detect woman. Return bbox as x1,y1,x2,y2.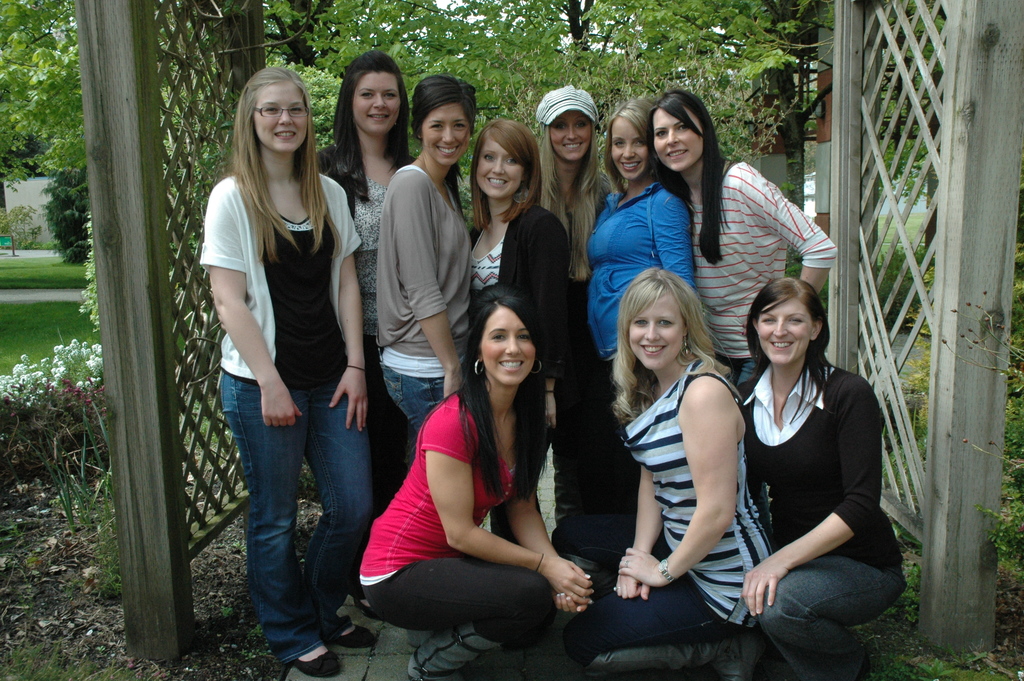
656,93,842,550.
